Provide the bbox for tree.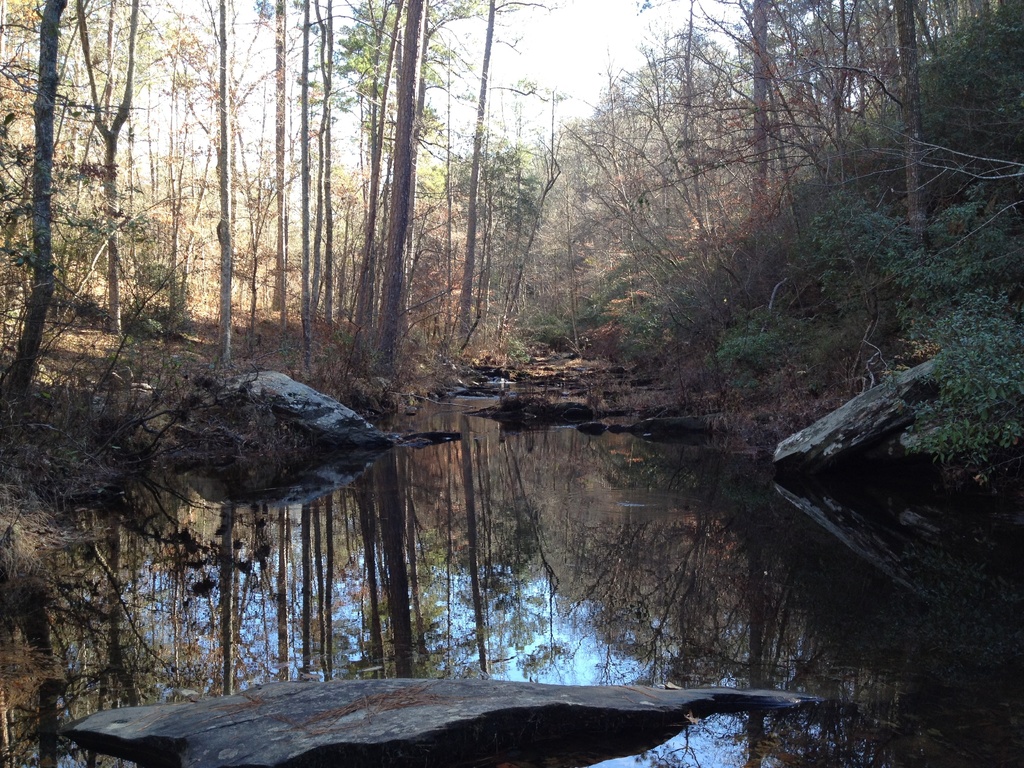
[305,0,324,369].
